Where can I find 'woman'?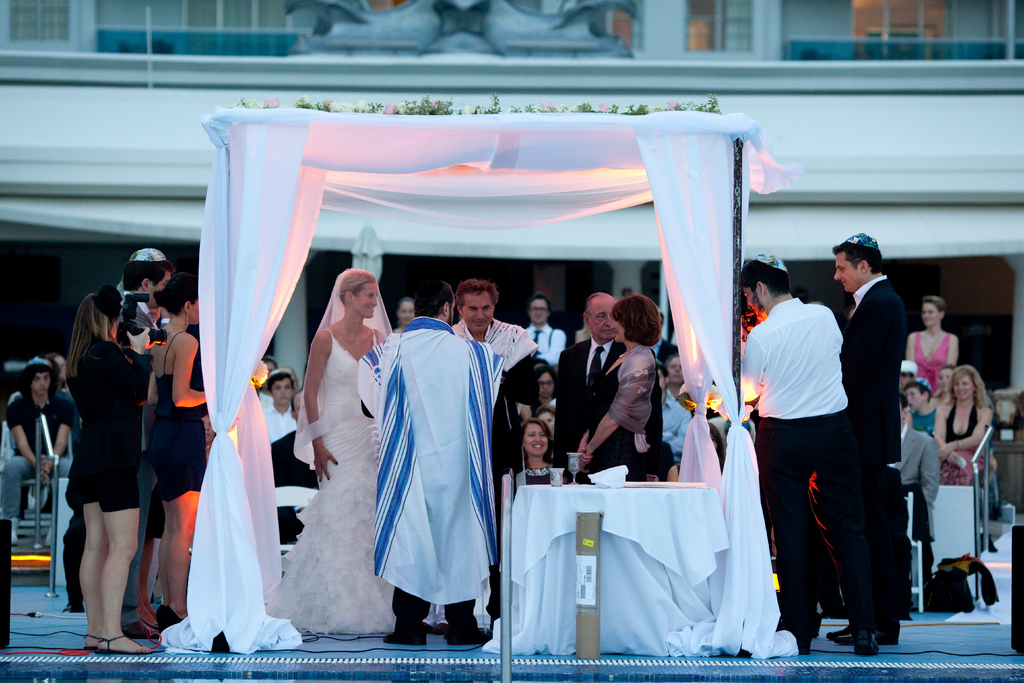
You can find it at 147 263 214 634.
